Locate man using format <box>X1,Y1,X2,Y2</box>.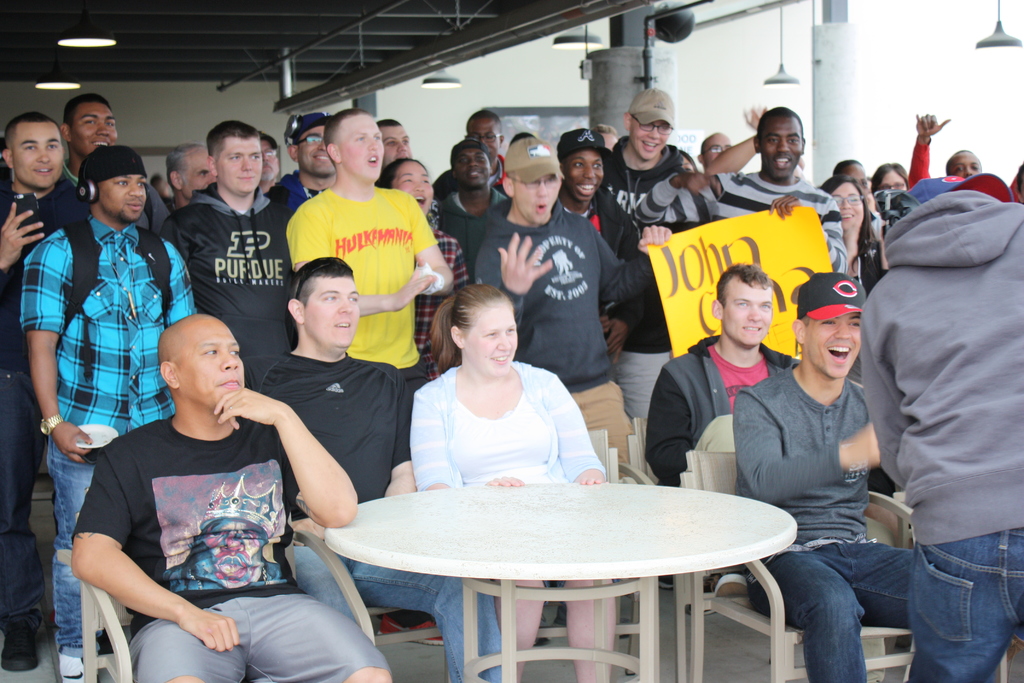
<box>602,83,701,465</box>.
